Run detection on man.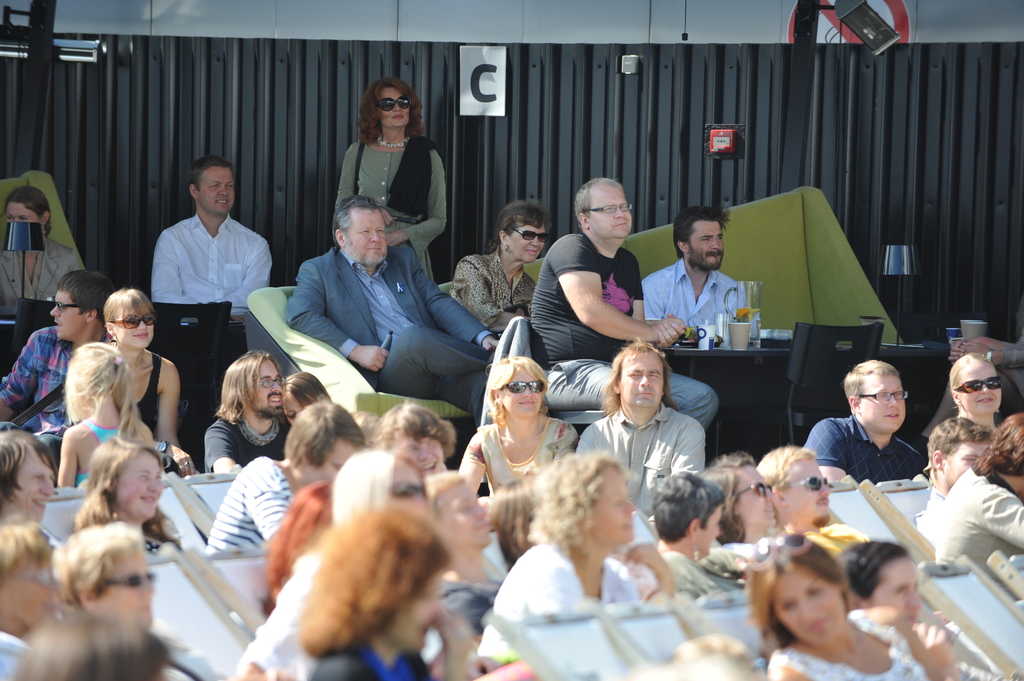
Result: <bbox>0, 269, 117, 484</bbox>.
